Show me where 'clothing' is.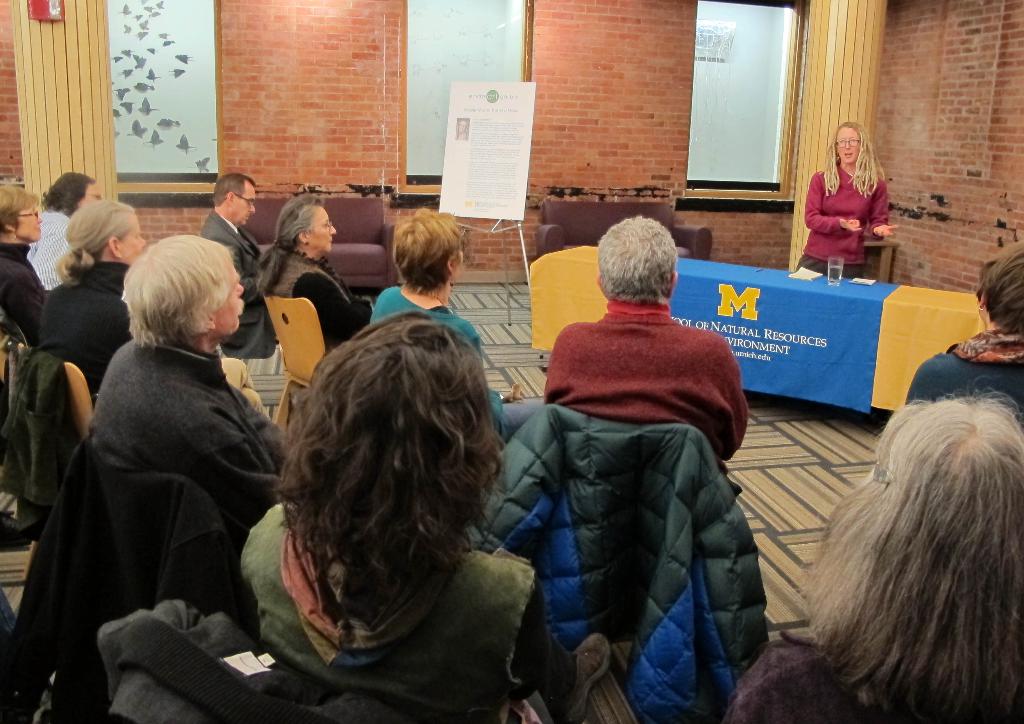
'clothing' is at {"x1": 545, "y1": 299, "x2": 749, "y2": 459}.
